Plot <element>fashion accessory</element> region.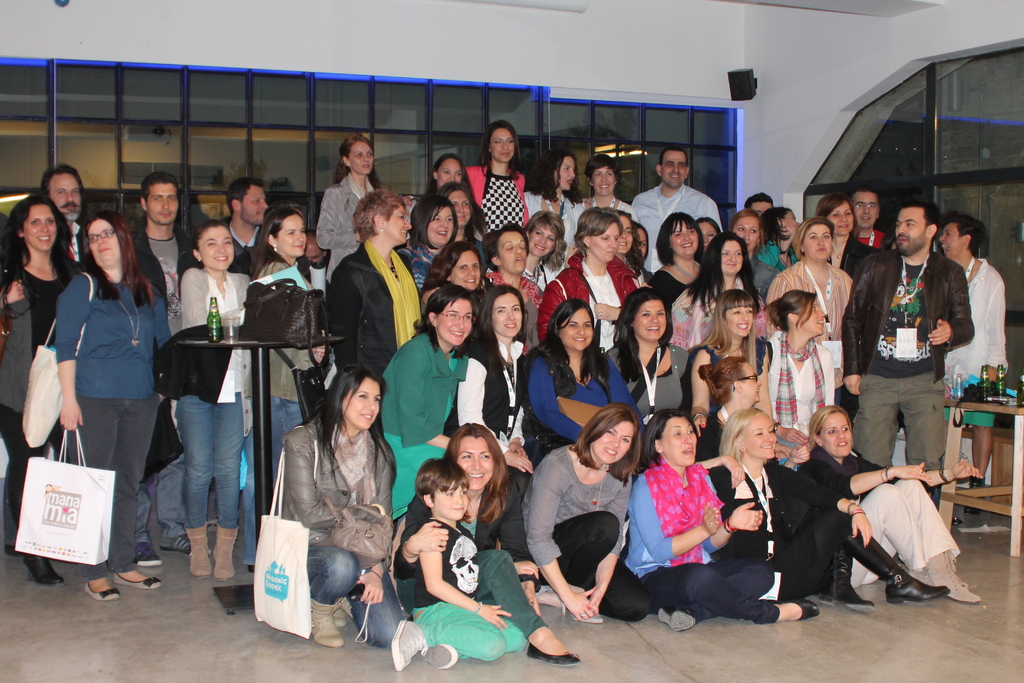
Plotted at (left=481, top=268, right=544, bottom=308).
